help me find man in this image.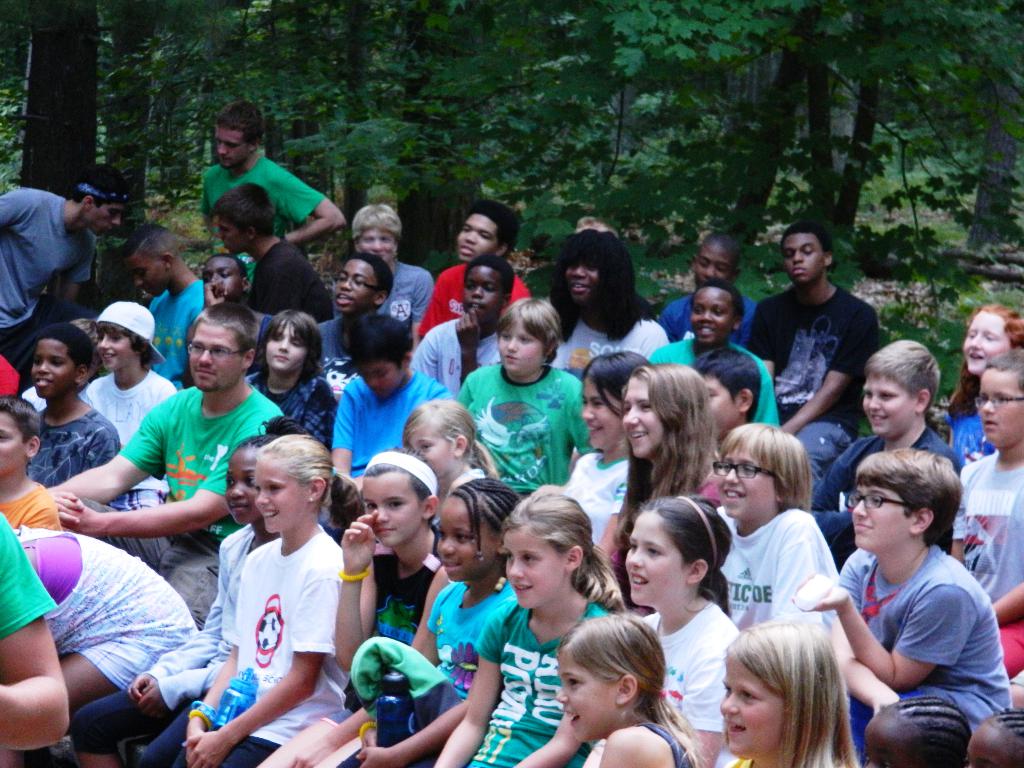
Found it: [x1=750, y1=238, x2=894, y2=447].
